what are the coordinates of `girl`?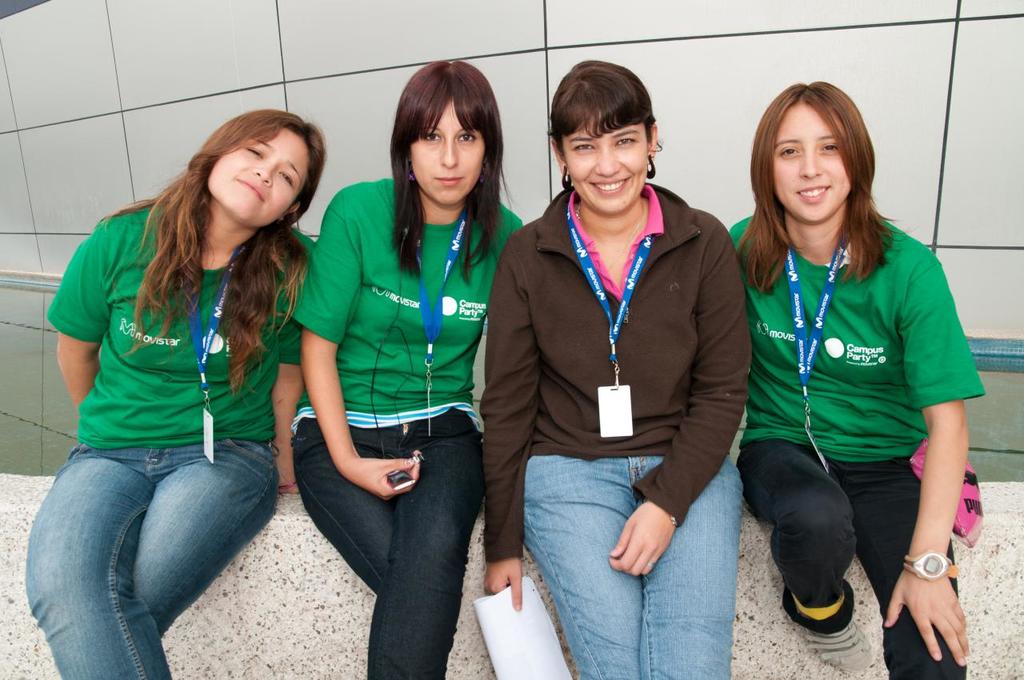
box(23, 109, 314, 679).
